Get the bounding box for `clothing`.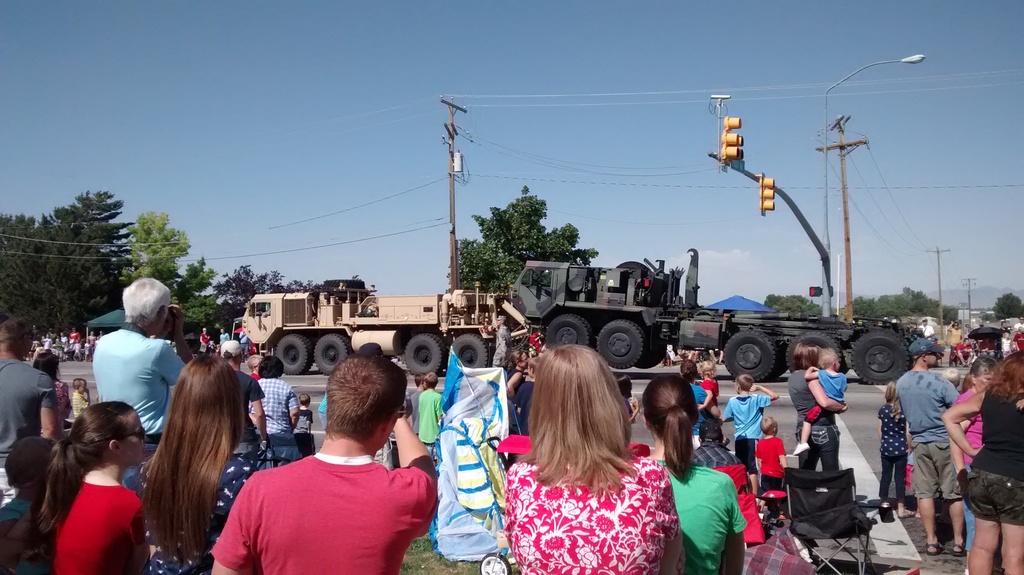
689/385/717/419.
